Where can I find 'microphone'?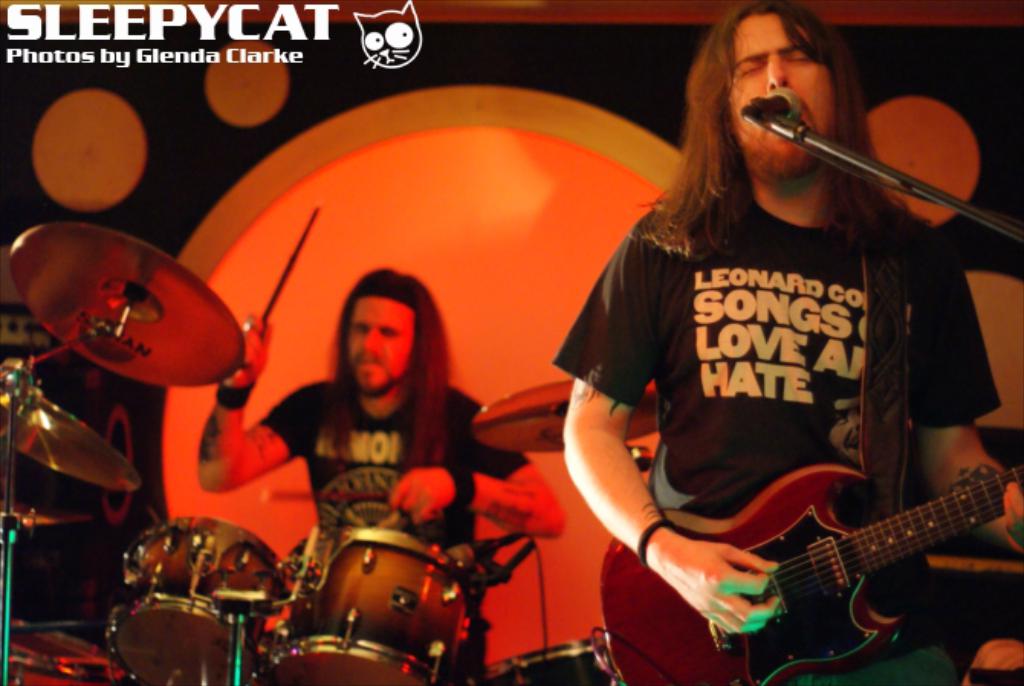
You can find it at (x1=738, y1=87, x2=805, y2=130).
